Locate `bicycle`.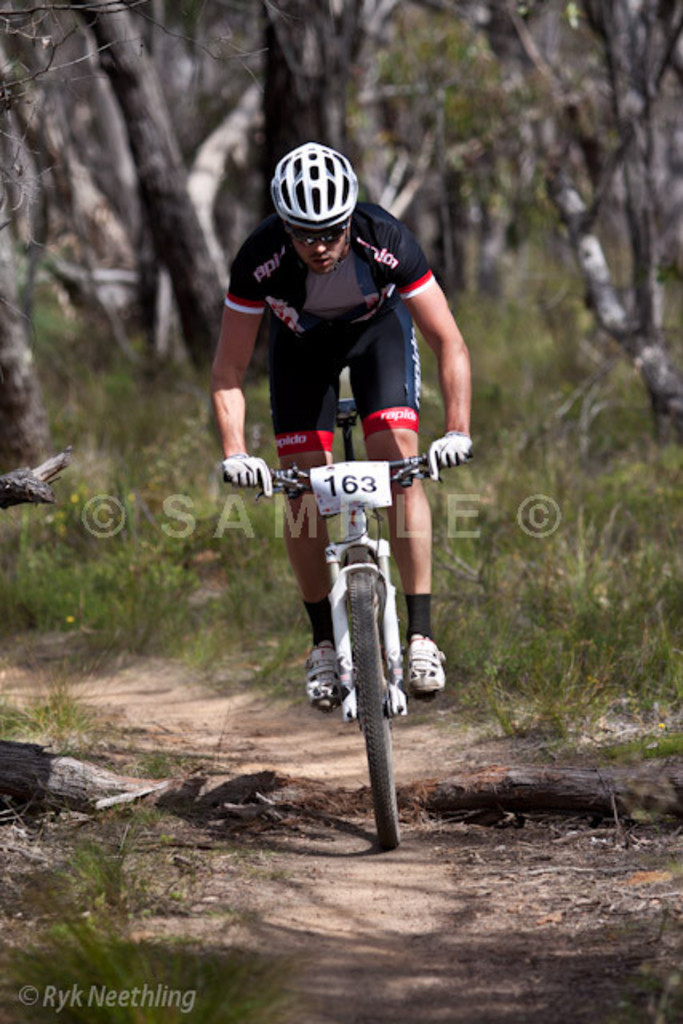
Bounding box: (left=224, top=374, right=467, bottom=842).
